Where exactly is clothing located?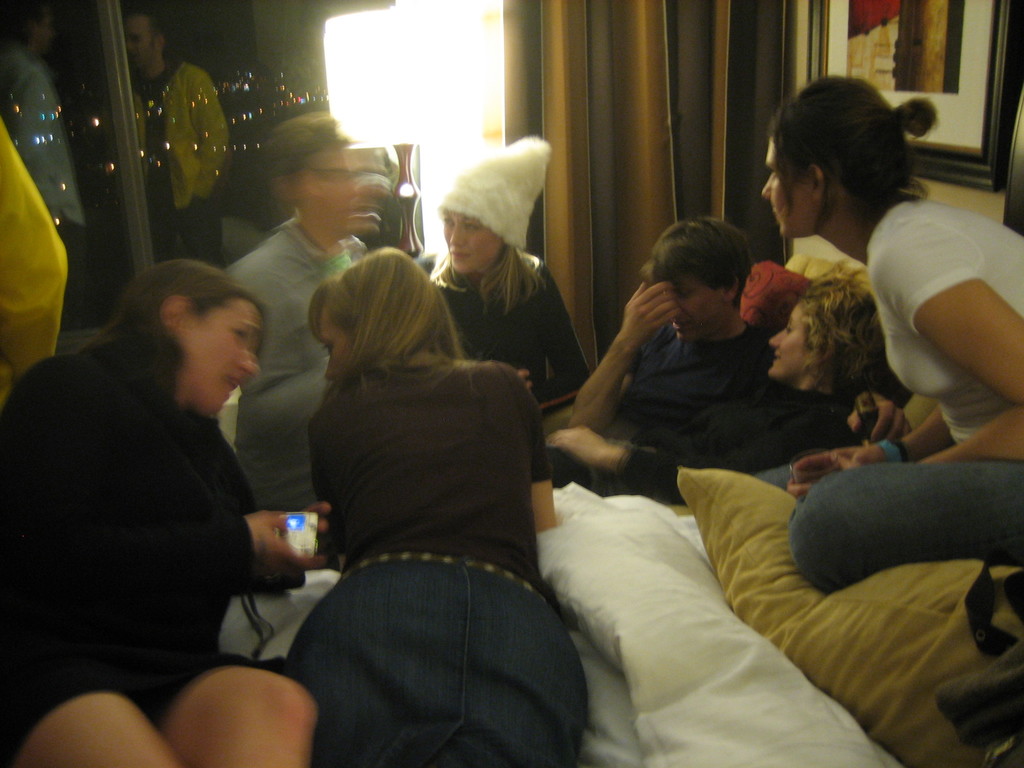
Its bounding box is locate(536, 375, 849, 499).
